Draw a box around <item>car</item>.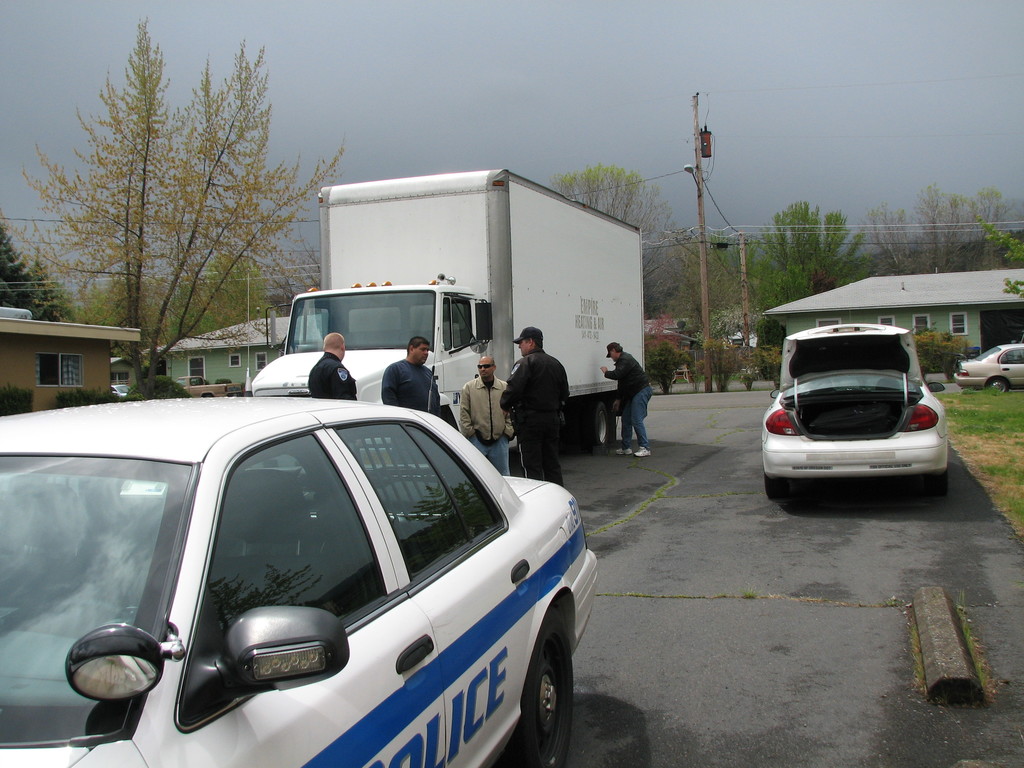
[111,383,131,399].
